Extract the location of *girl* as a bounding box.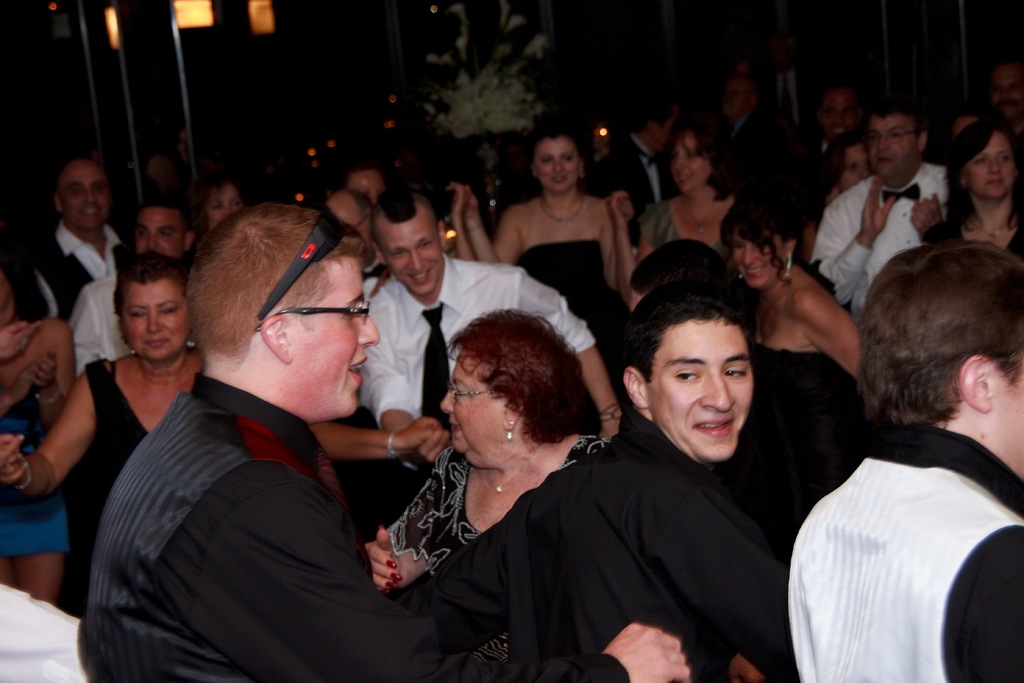
box=[0, 229, 69, 612].
